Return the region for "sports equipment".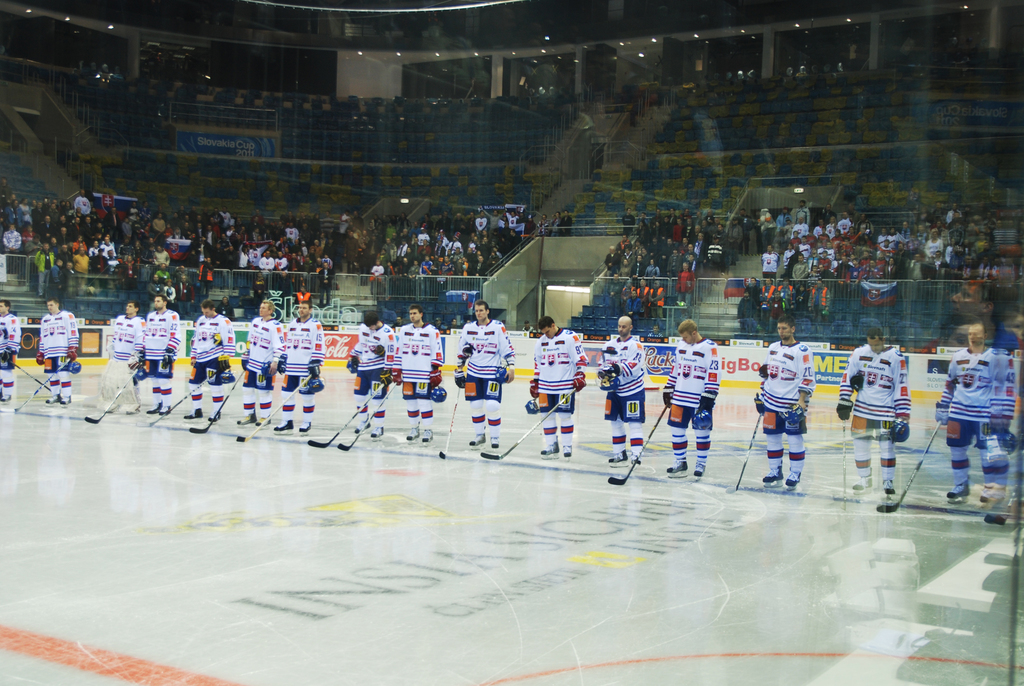
573/368/587/392.
